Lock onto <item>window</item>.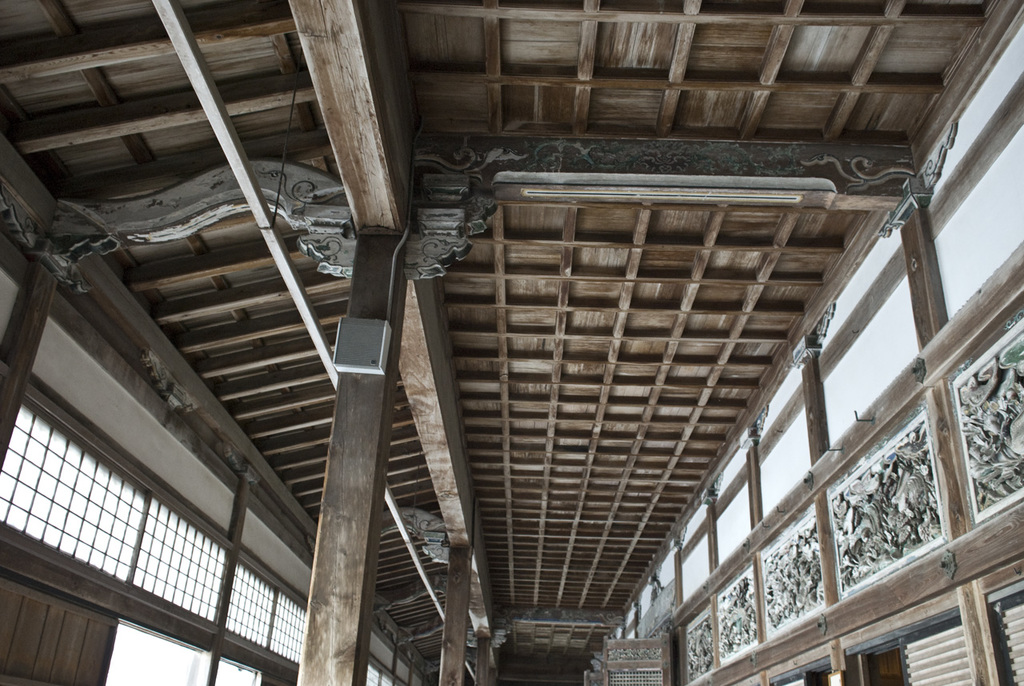
Locked: select_region(27, 414, 217, 626).
